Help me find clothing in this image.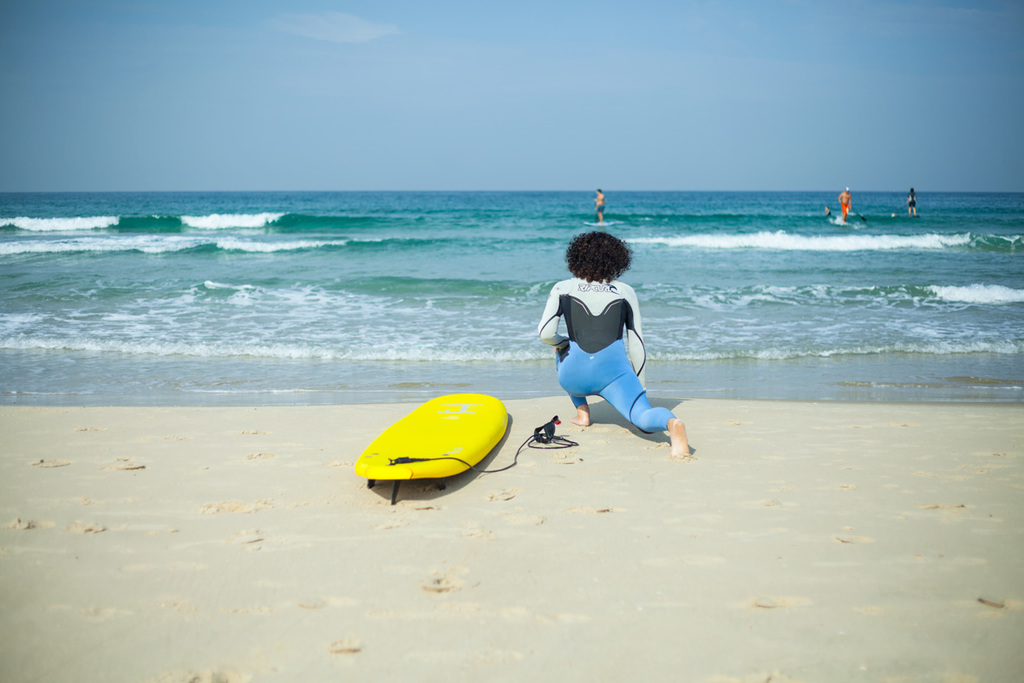
Found it: l=535, t=259, r=661, b=421.
